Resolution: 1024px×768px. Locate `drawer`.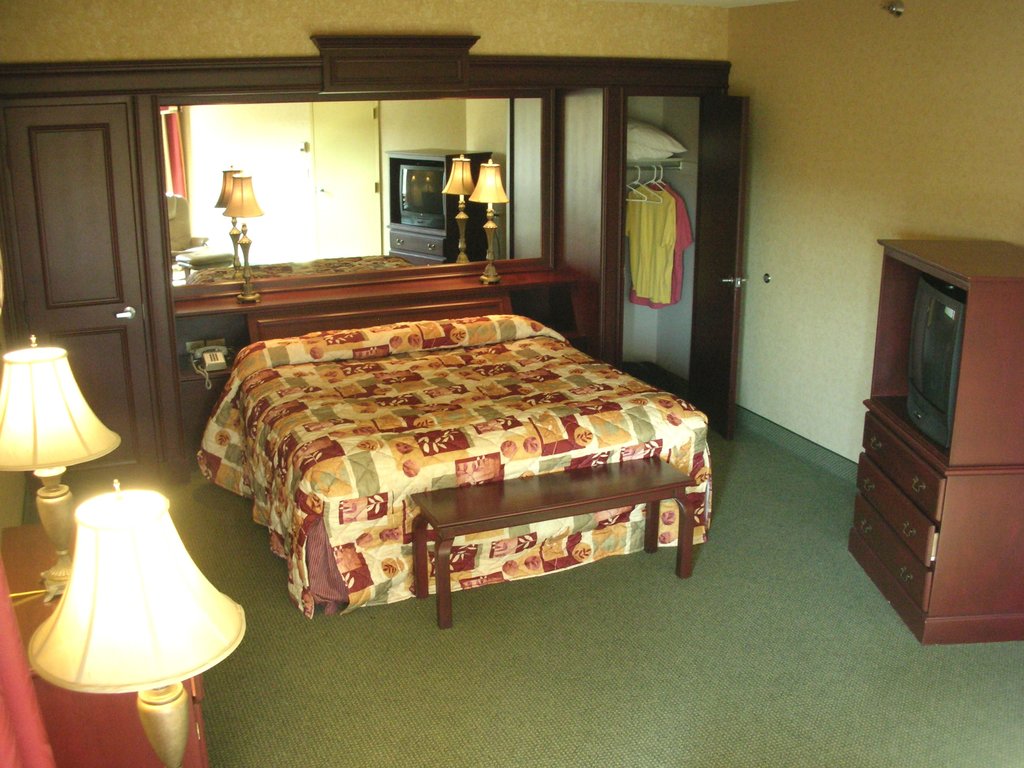
left=863, top=412, right=946, bottom=520.
